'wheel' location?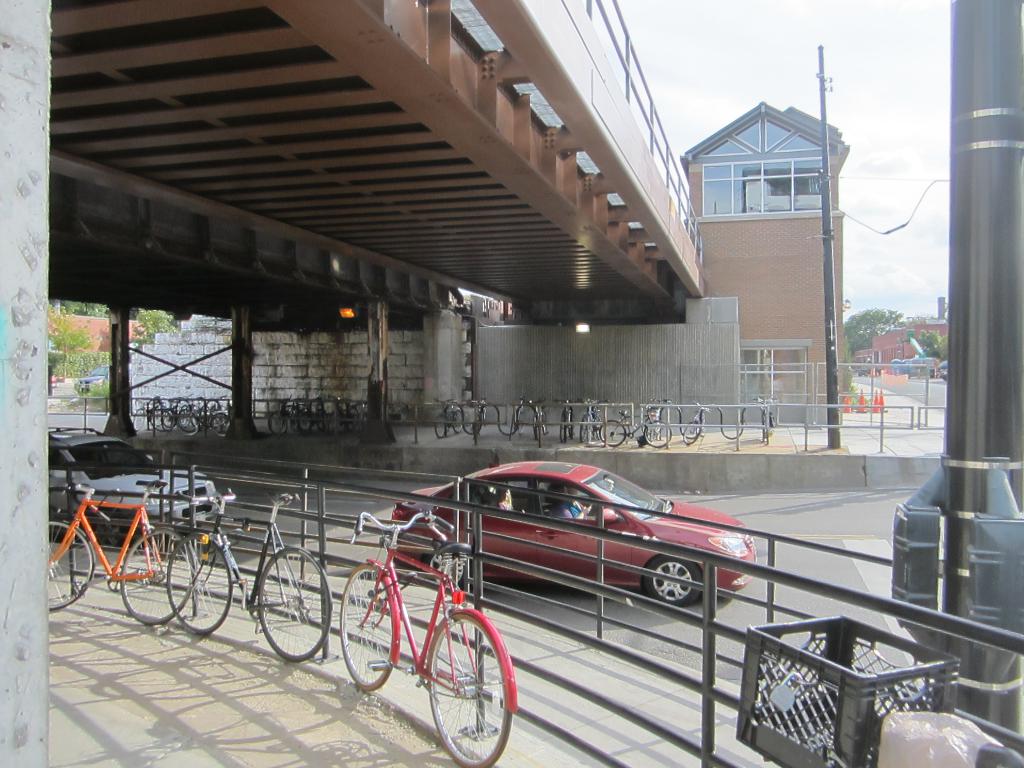
crop(579, 417, 587, 442)
